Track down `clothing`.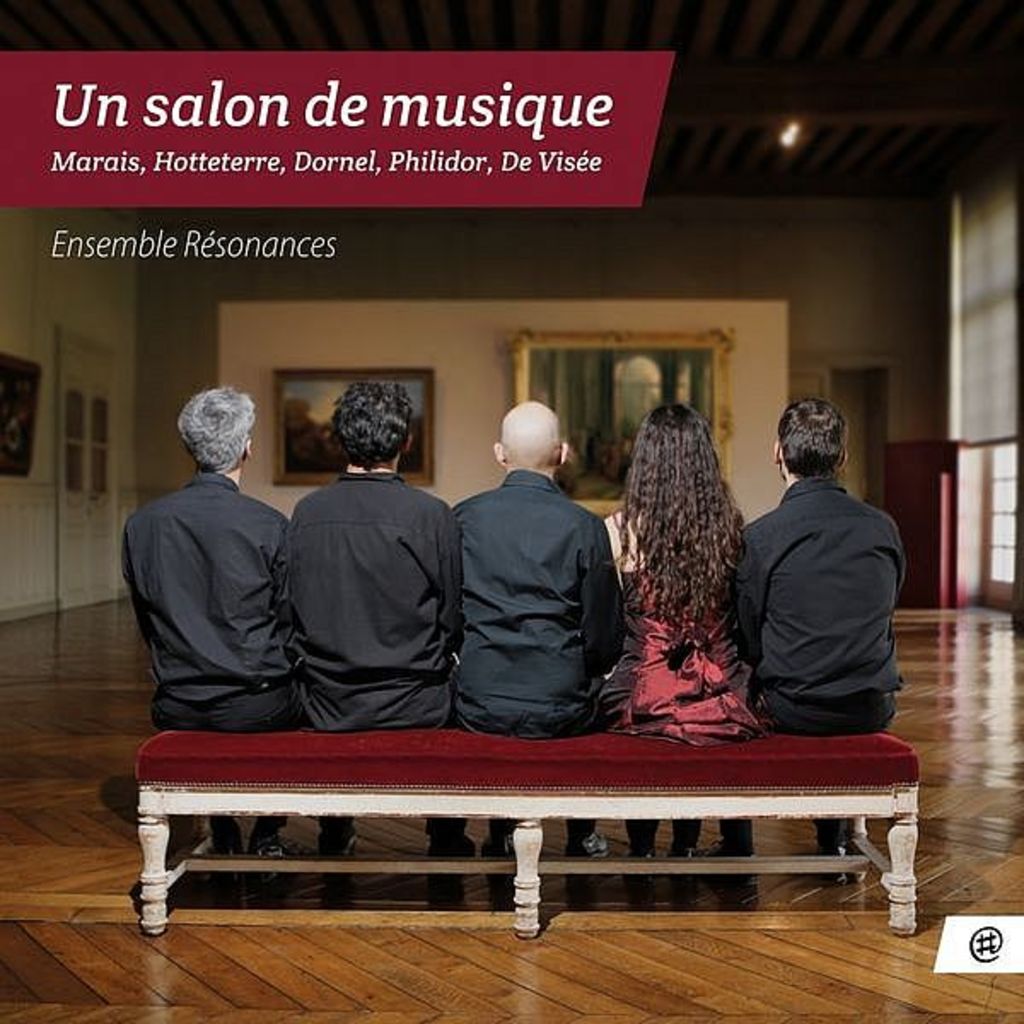
Tracked to (449, 408, 638, 756).
